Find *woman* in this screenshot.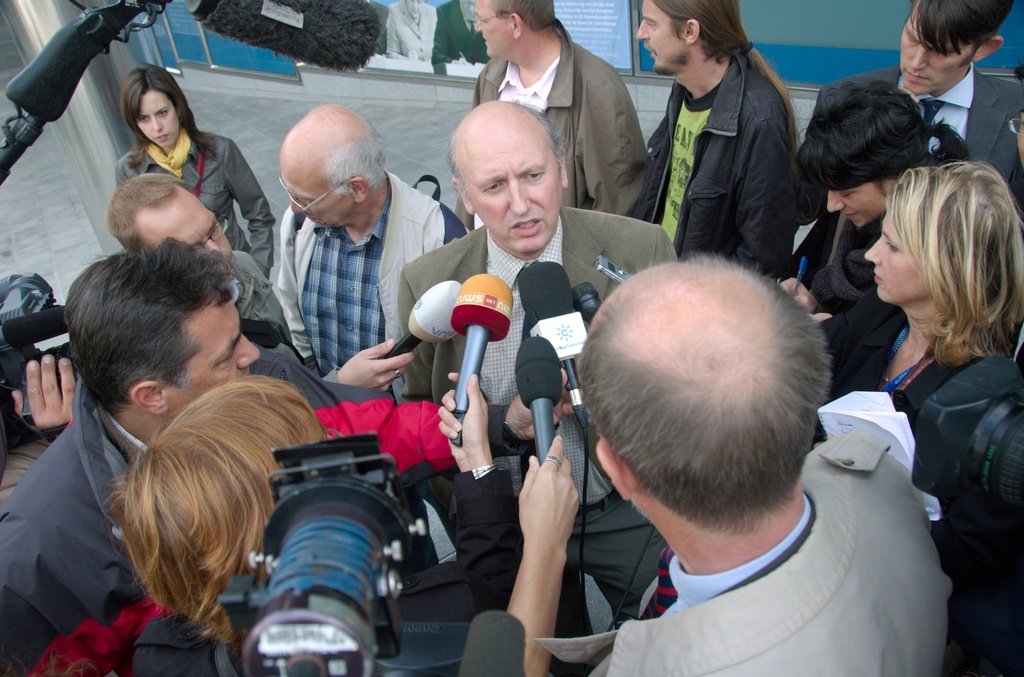
The bounding box for *woman* is select_region(772, 79, 975, 323).
